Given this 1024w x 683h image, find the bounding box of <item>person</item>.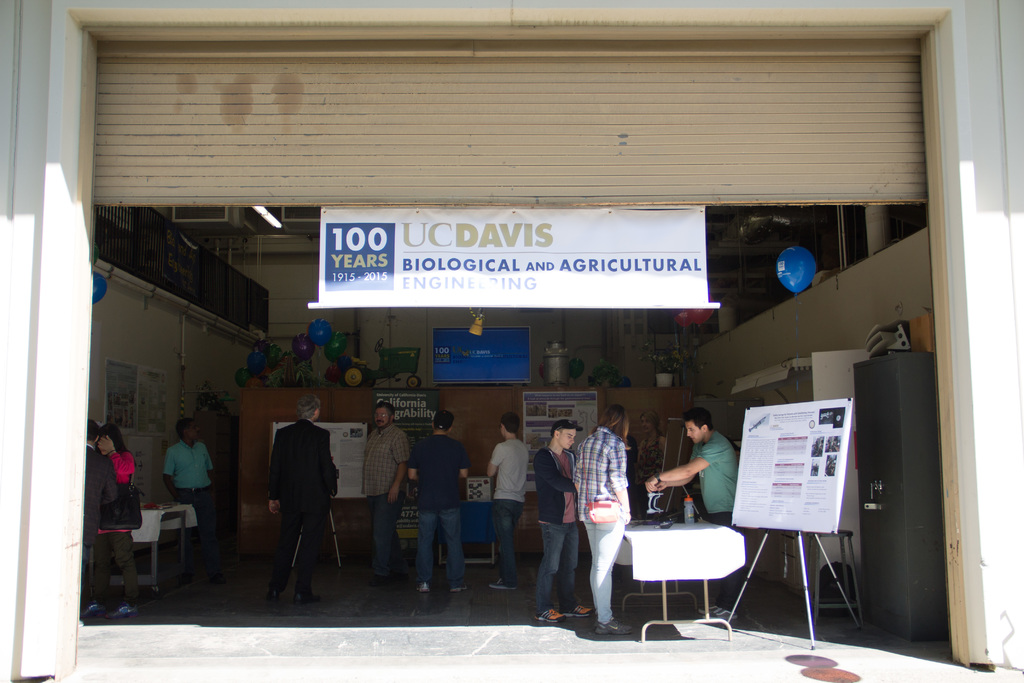
region(163, 416, 220, 573).
